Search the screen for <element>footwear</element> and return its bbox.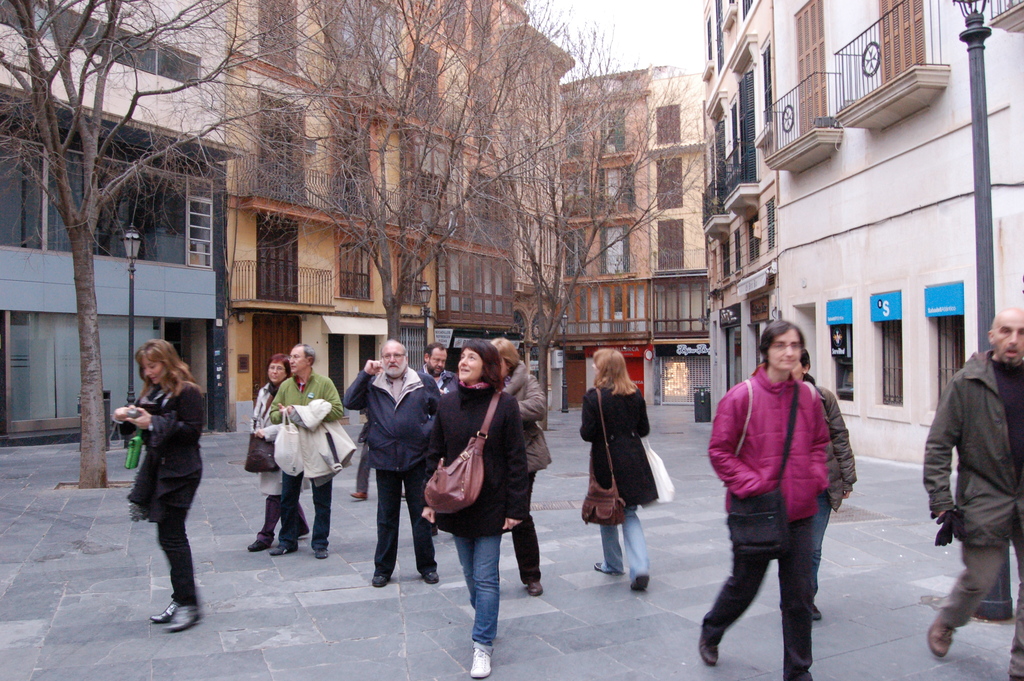
Found: l=811, t=604, r=822, b=621.
